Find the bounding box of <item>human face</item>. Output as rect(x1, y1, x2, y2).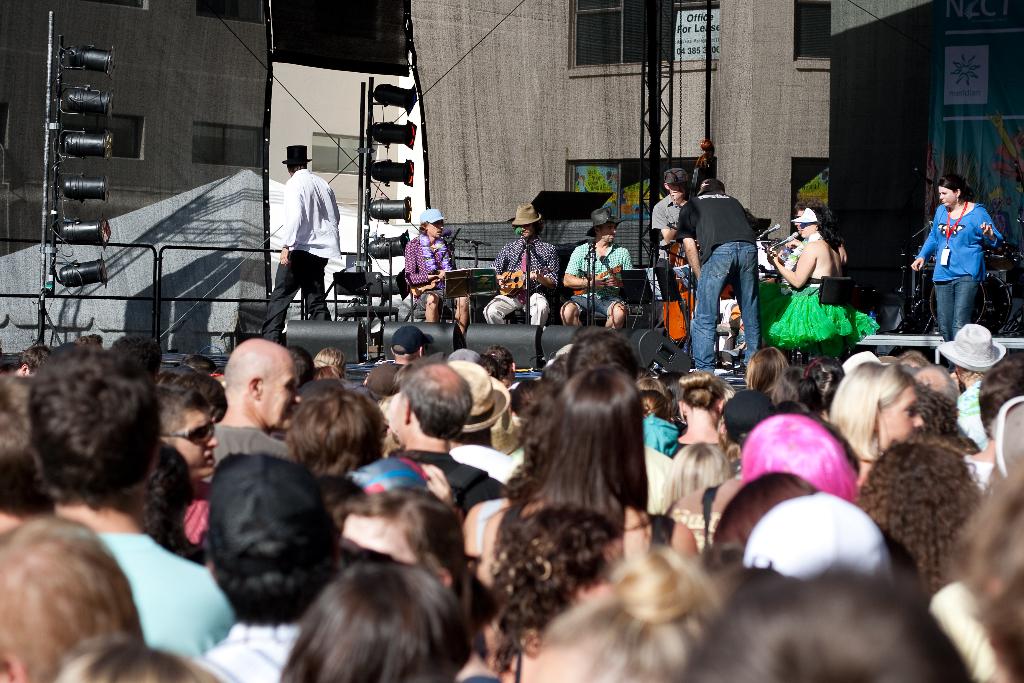
rect(522, 224, 532, 238).
